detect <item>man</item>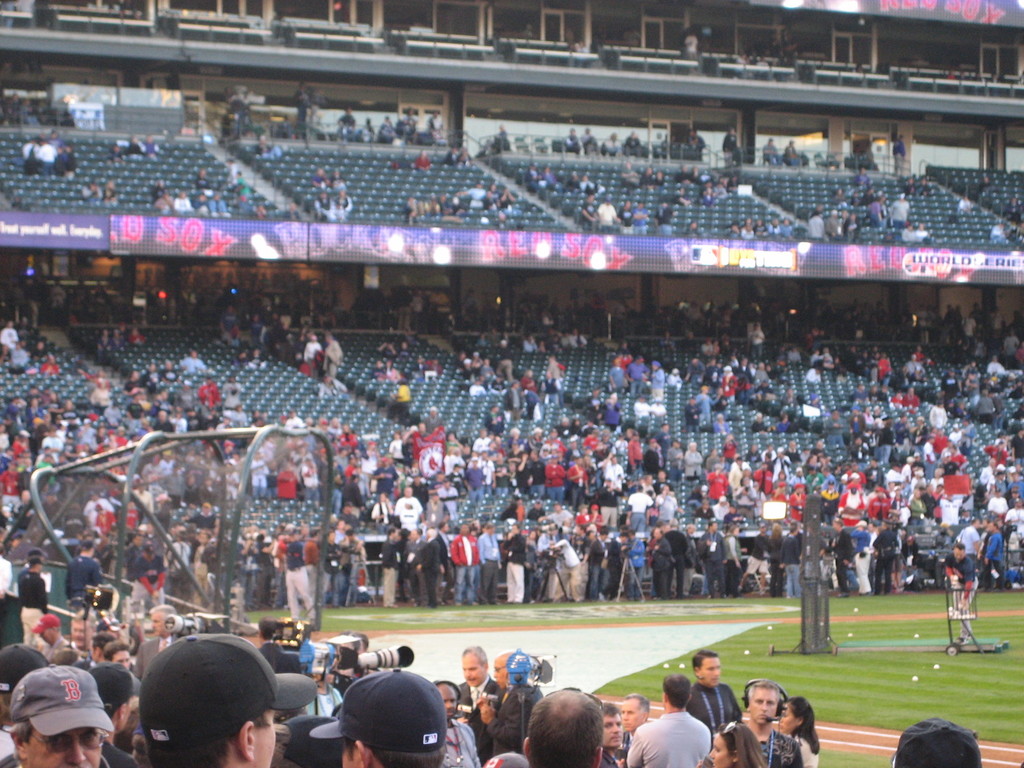
(x1=12, y1=662, x2=102, y2=767)
